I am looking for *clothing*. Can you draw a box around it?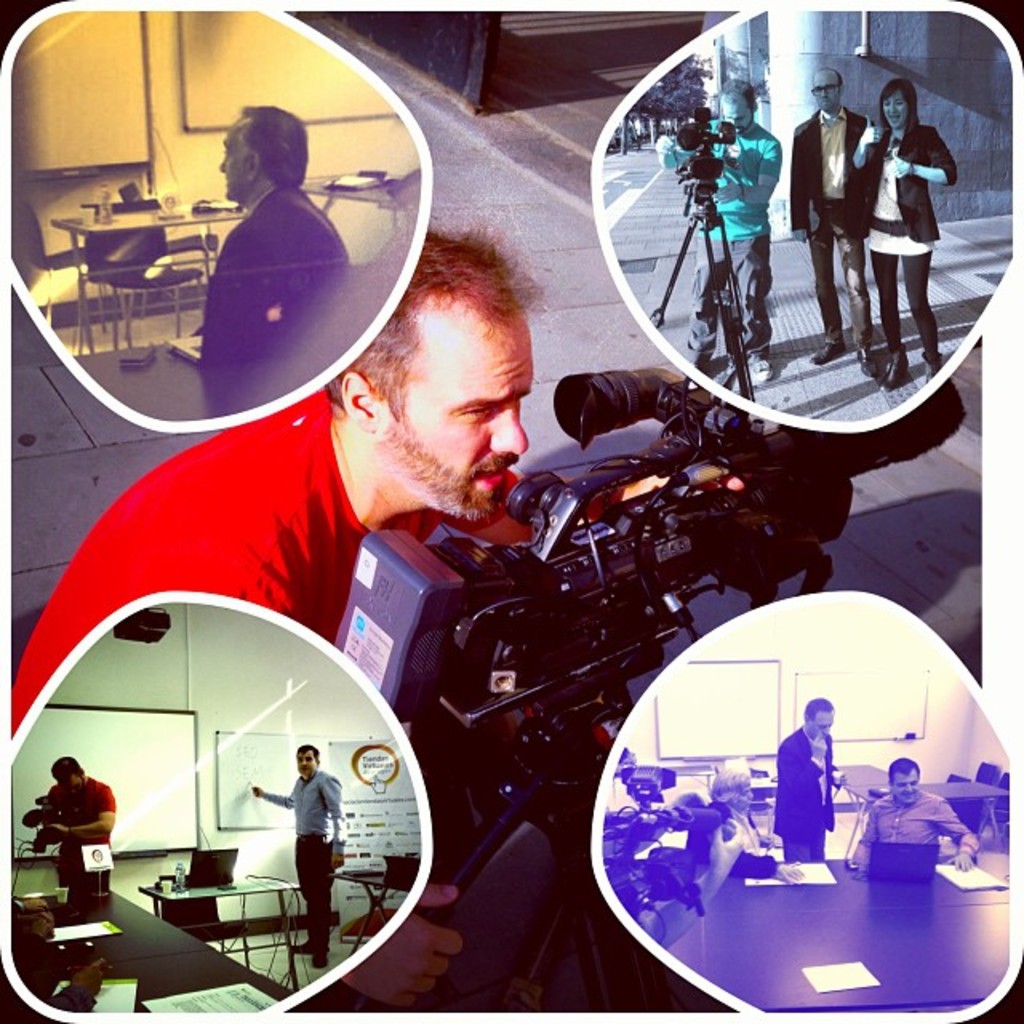
Sure, the bounding box is [848, 787, 982, 861].
